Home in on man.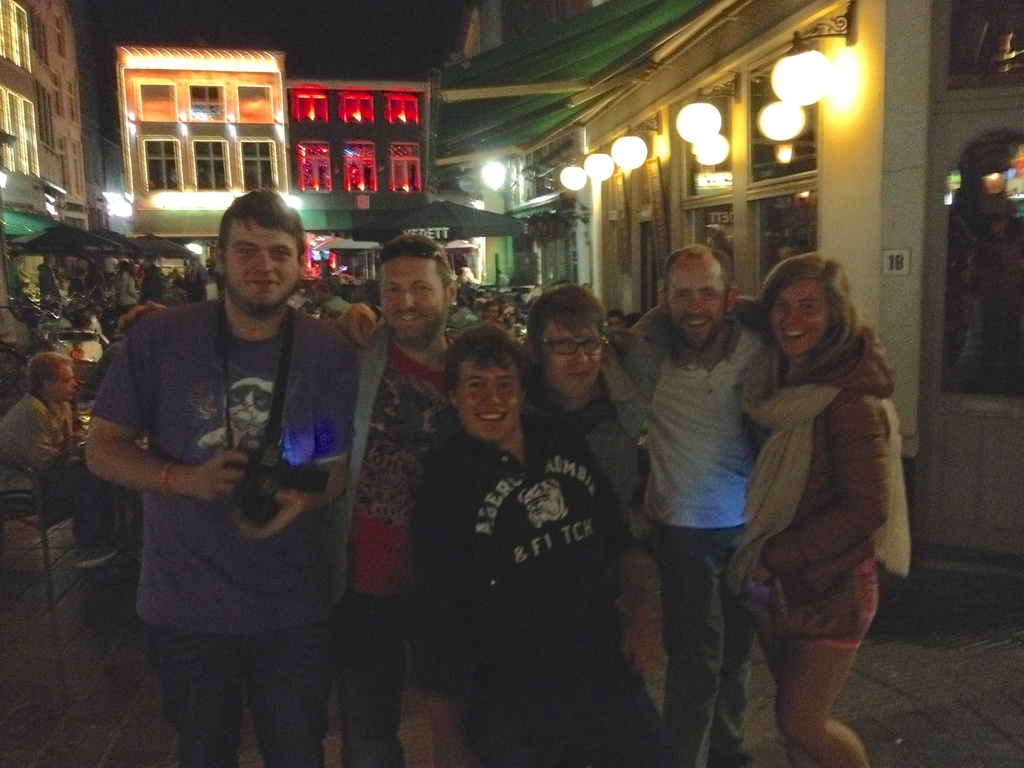
Homed in at (337, 284, 642, 508).
